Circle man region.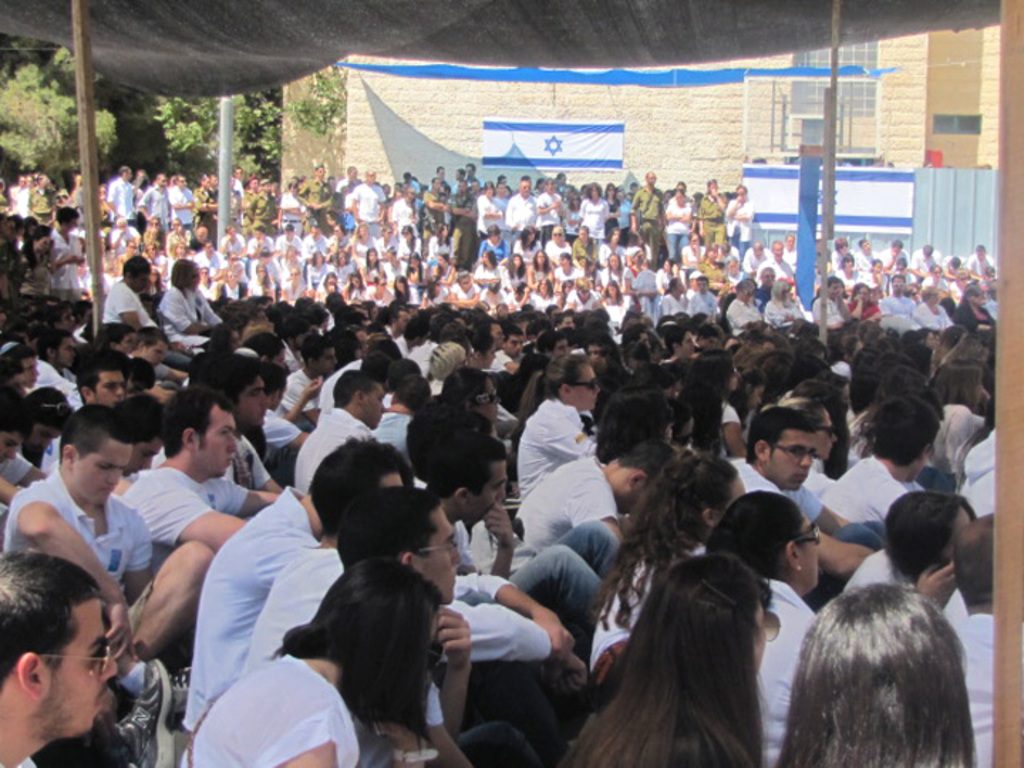
Region: l=907, t=245, r=943, b=276.
